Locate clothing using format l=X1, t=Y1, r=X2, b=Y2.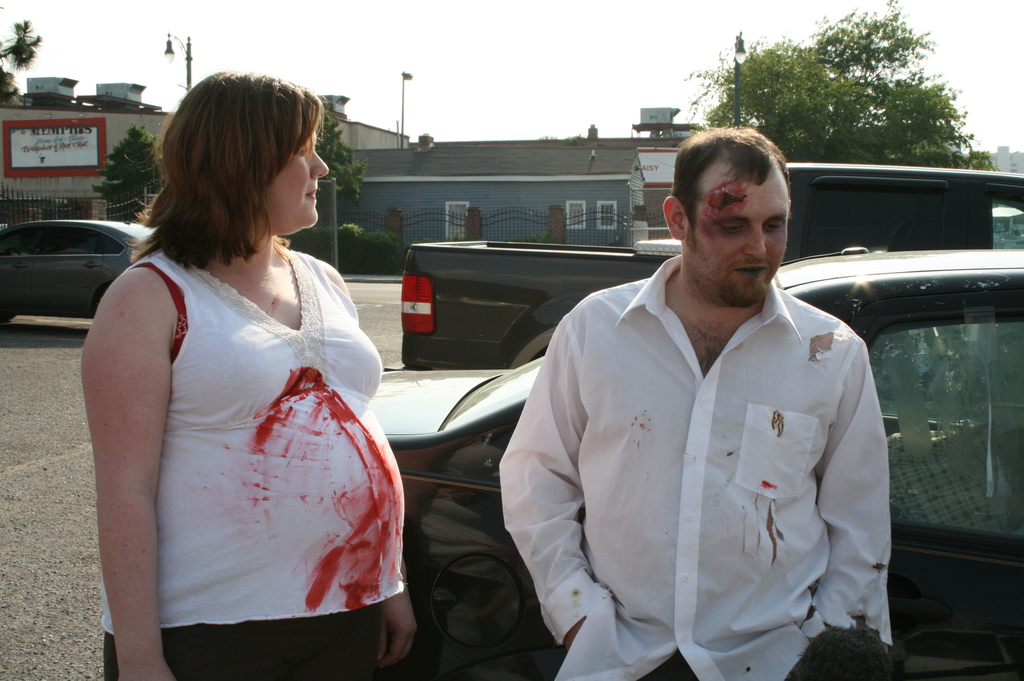
l=513, t=232, r=904, b=674.
